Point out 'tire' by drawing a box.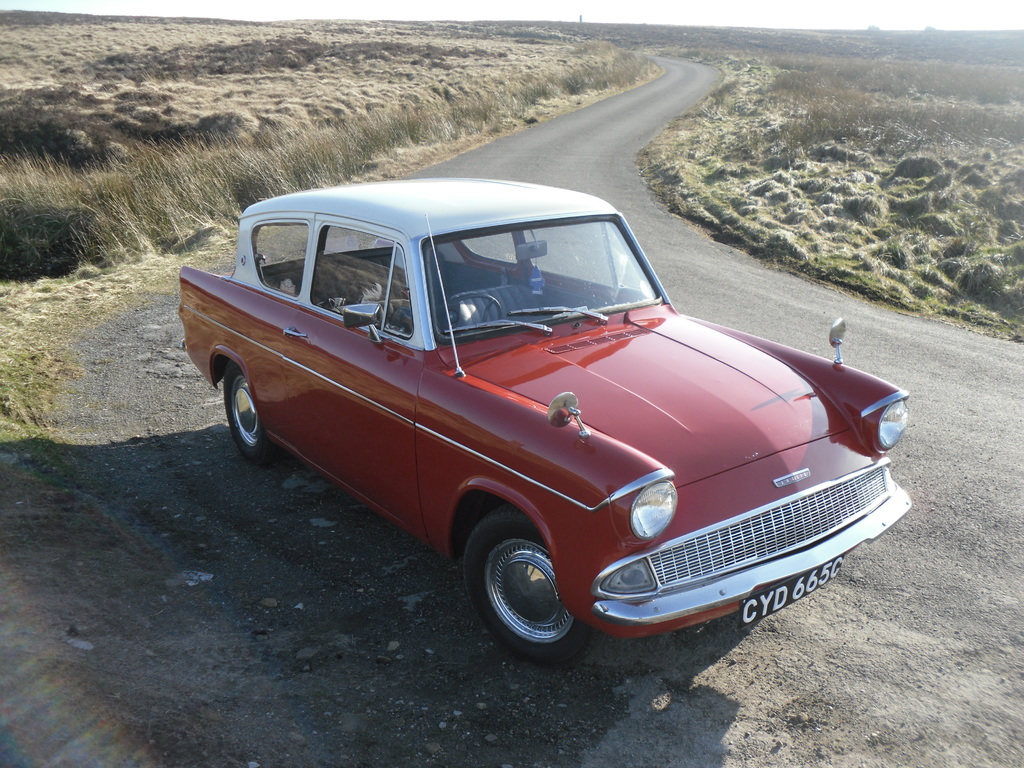
x1=220 y1=364 x2=290 y2=470.
